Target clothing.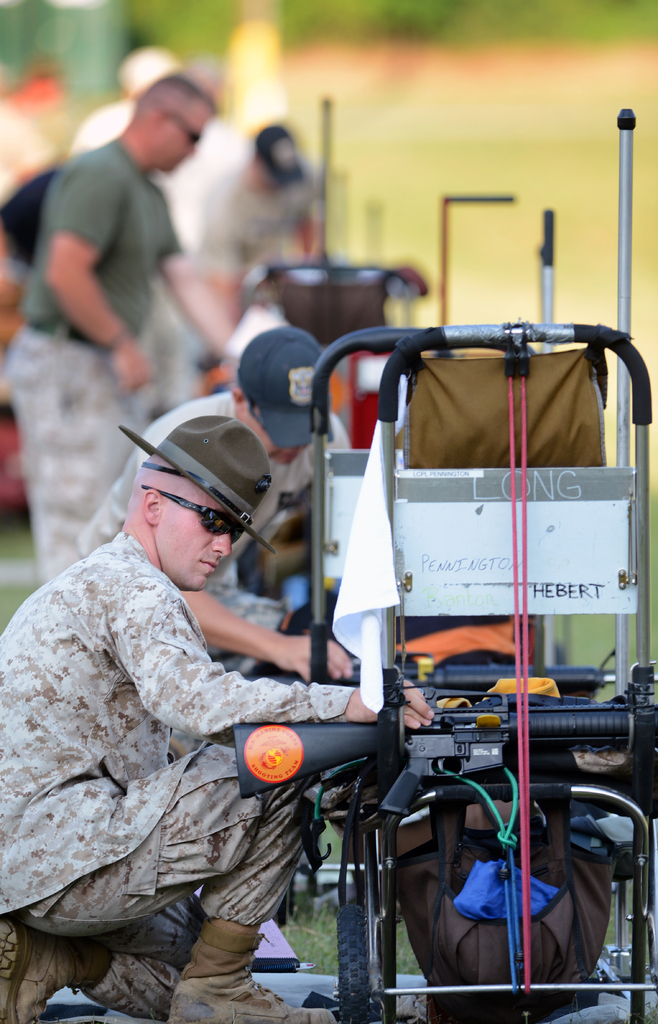
Target region: (196,157,327,376).
